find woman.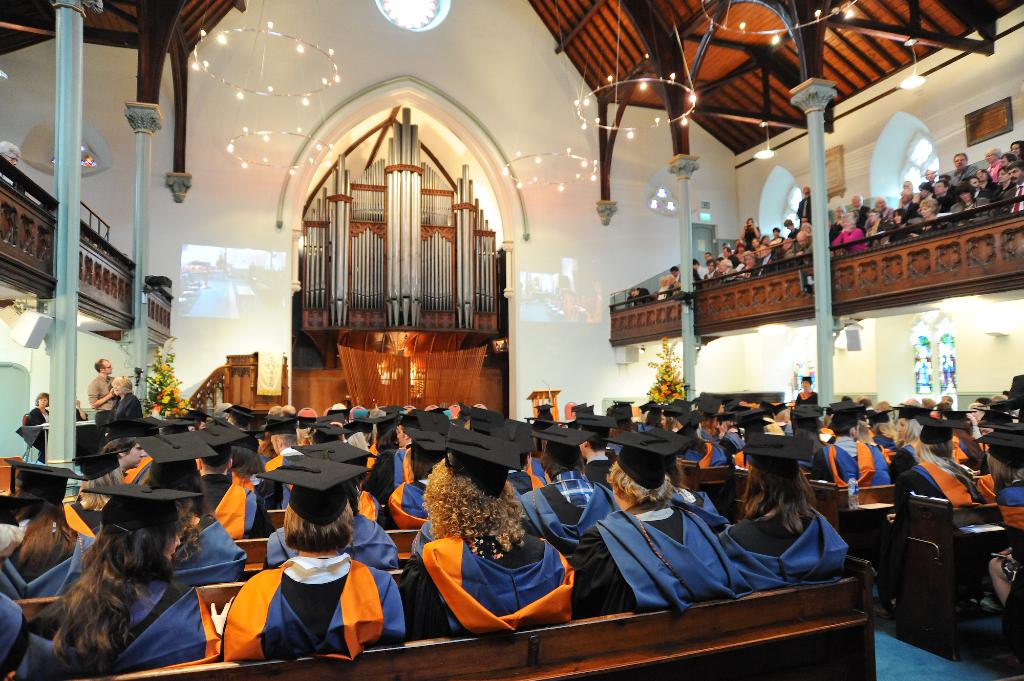
x1=572, y1=428, x2=760, y2=625.
